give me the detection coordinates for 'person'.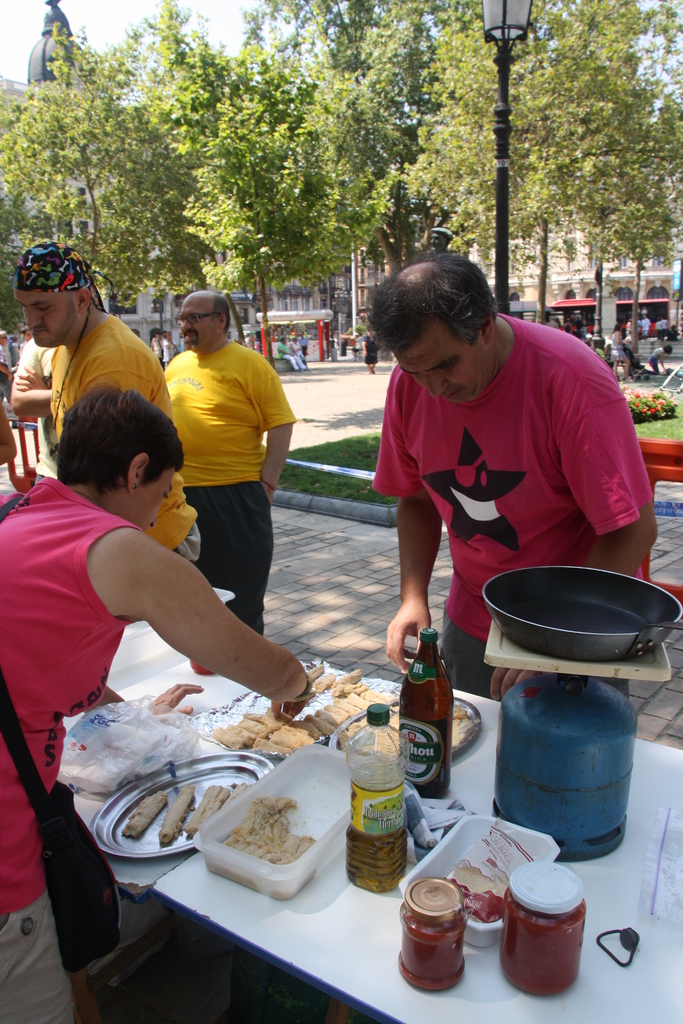
crop(276, 332, 304, 370).
